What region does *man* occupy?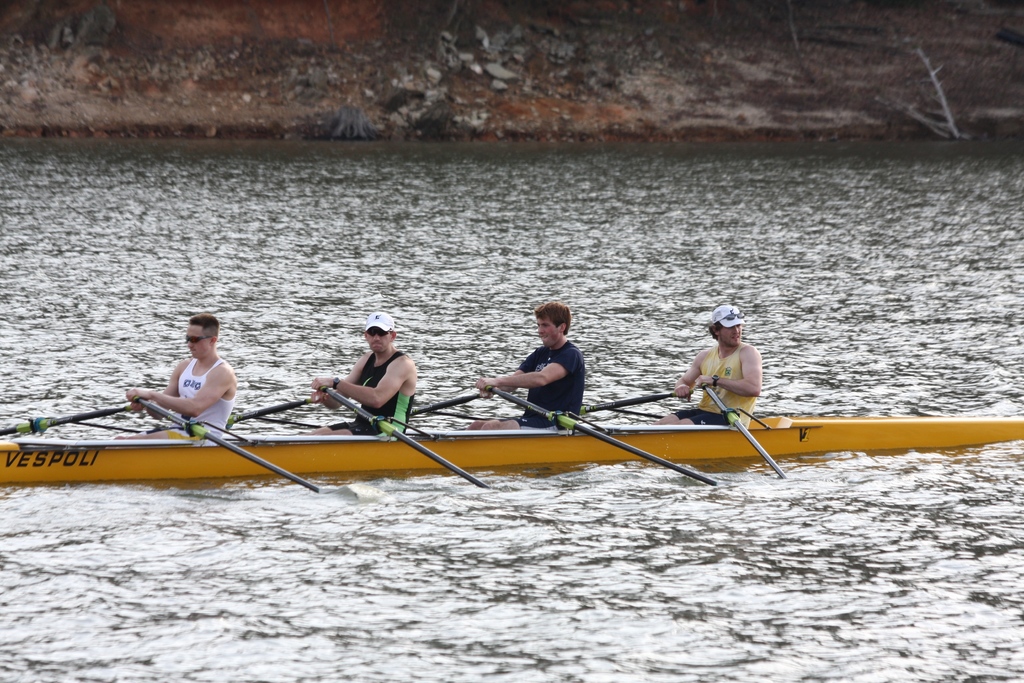
<region>468, 302, 585, 431</region>.
